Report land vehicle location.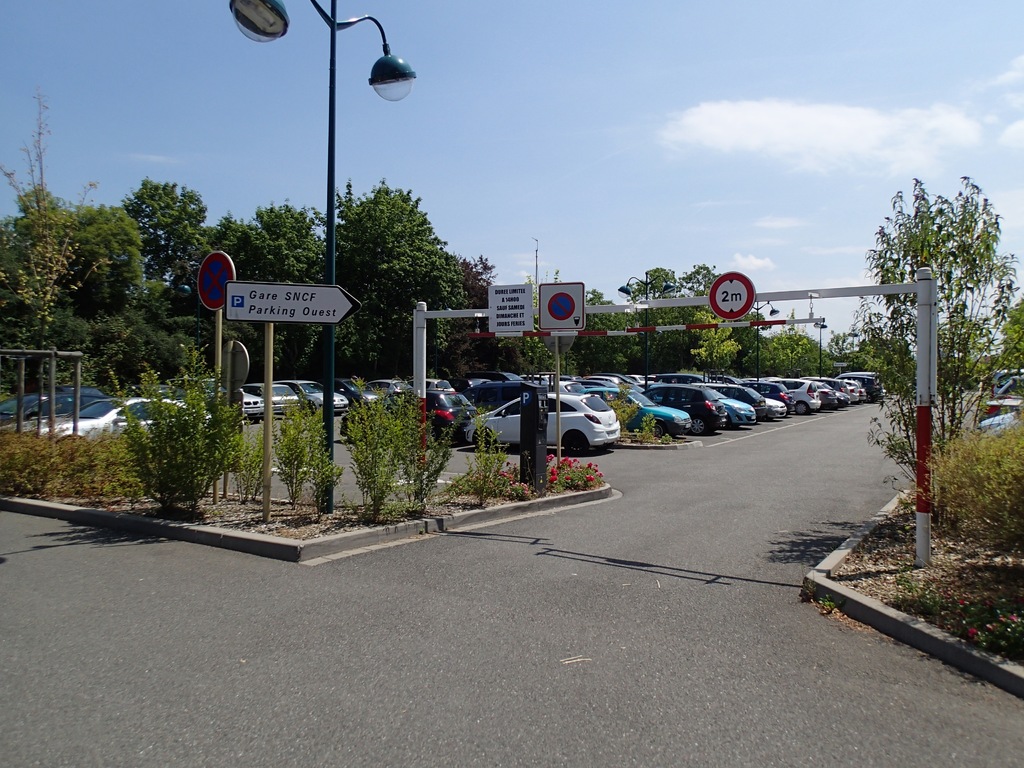
Report: detection(341, 390, 479, 446).
